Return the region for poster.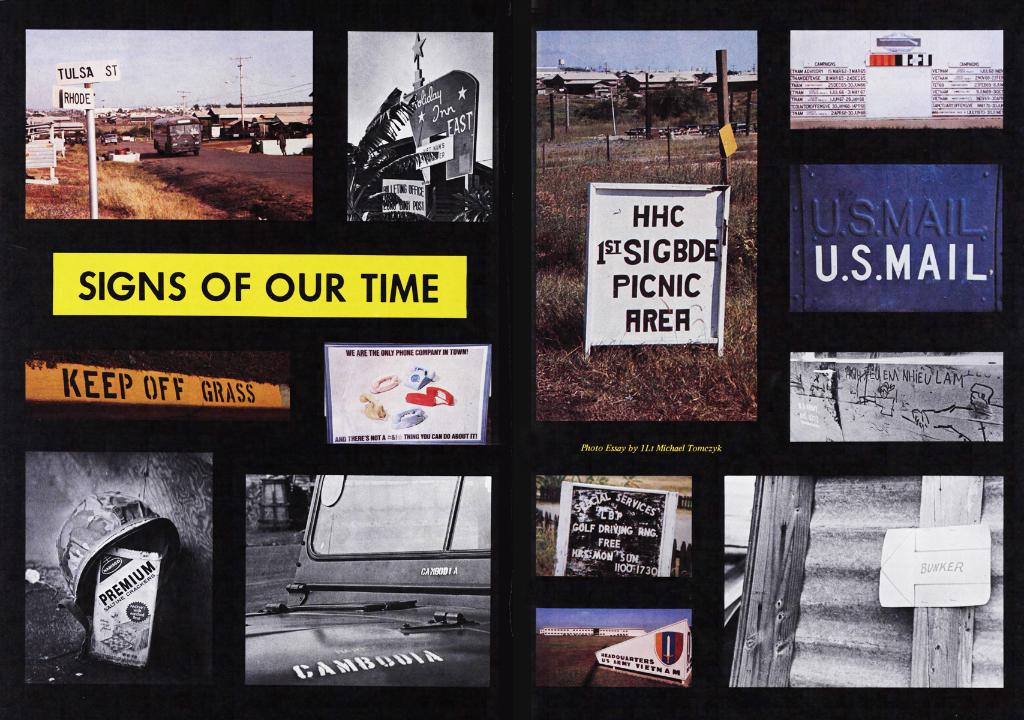
region(244, 462, 488, 691).
